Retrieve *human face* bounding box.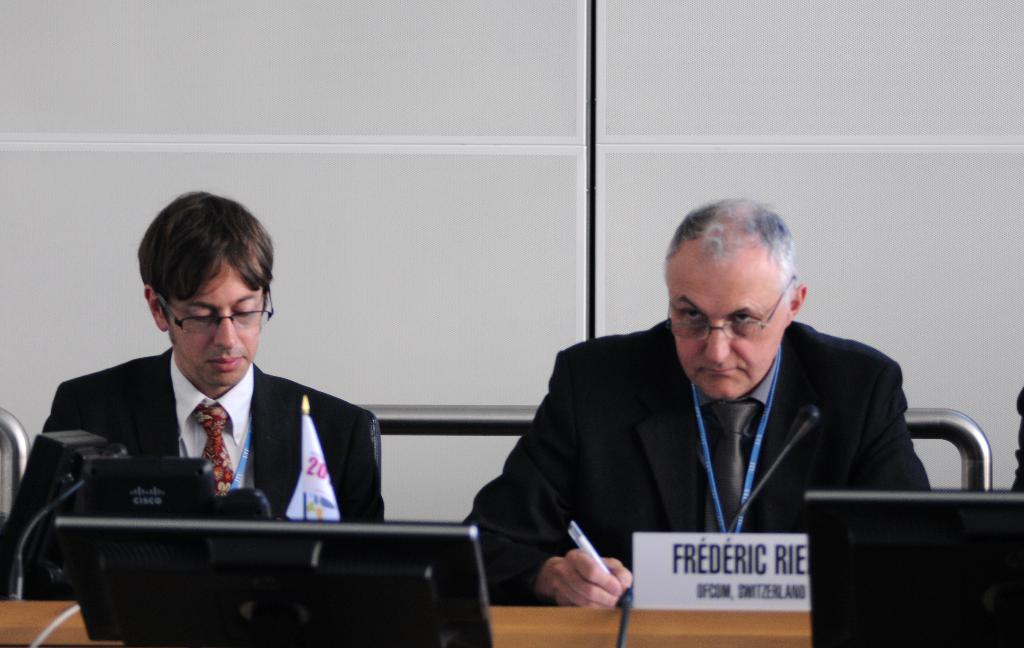
Bounding box: [172, 262, 268, 388].
